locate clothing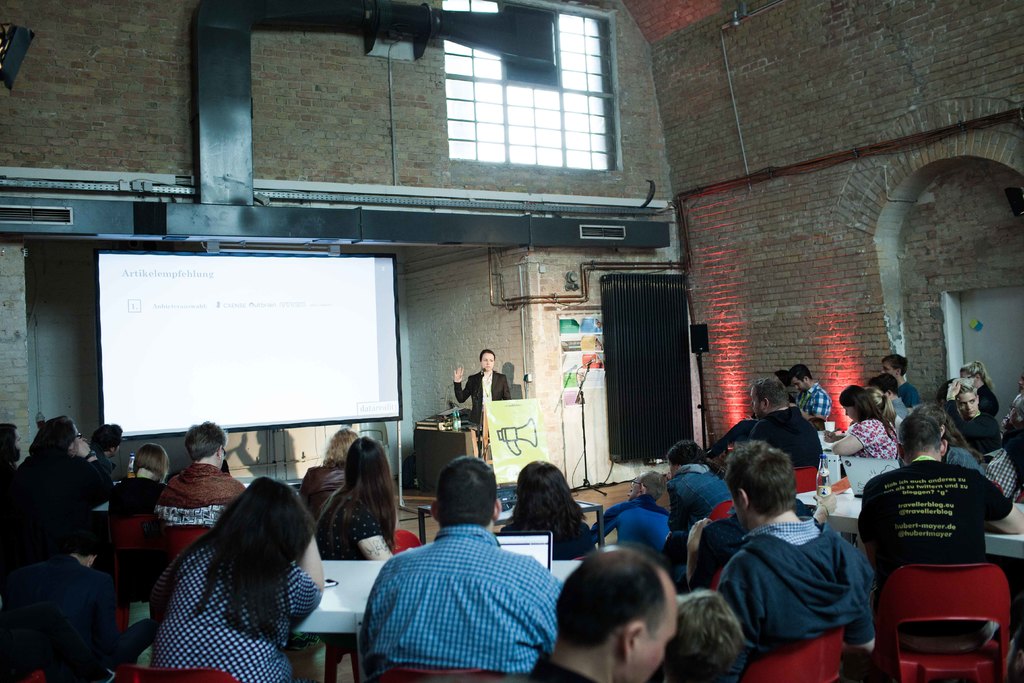
crop(897, 381, 922, 412)
